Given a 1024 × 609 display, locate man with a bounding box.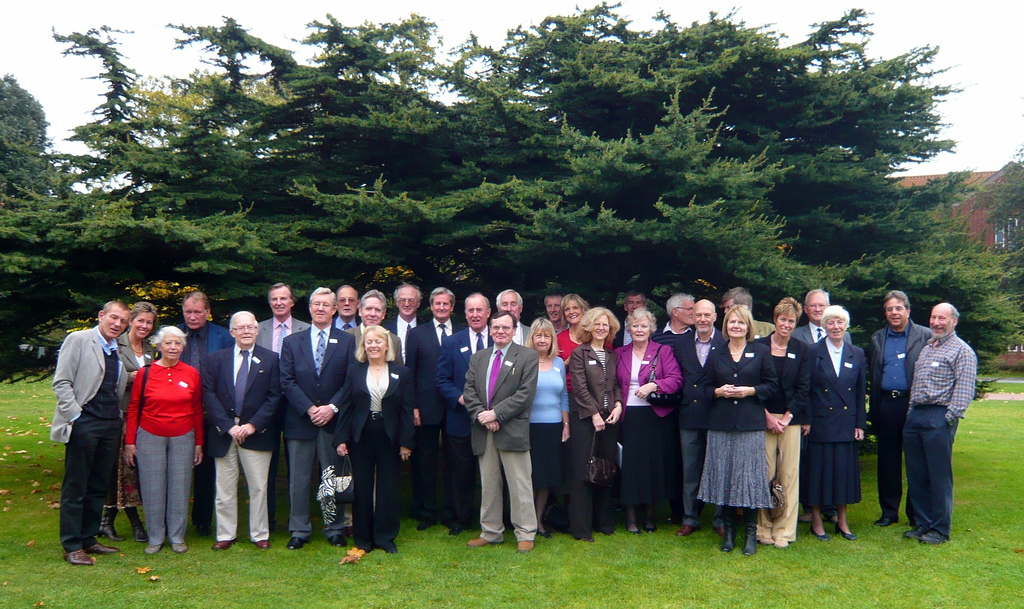
Located: {"x1": 384, "y1": 284, "x2": 424, "y2": 362}.
